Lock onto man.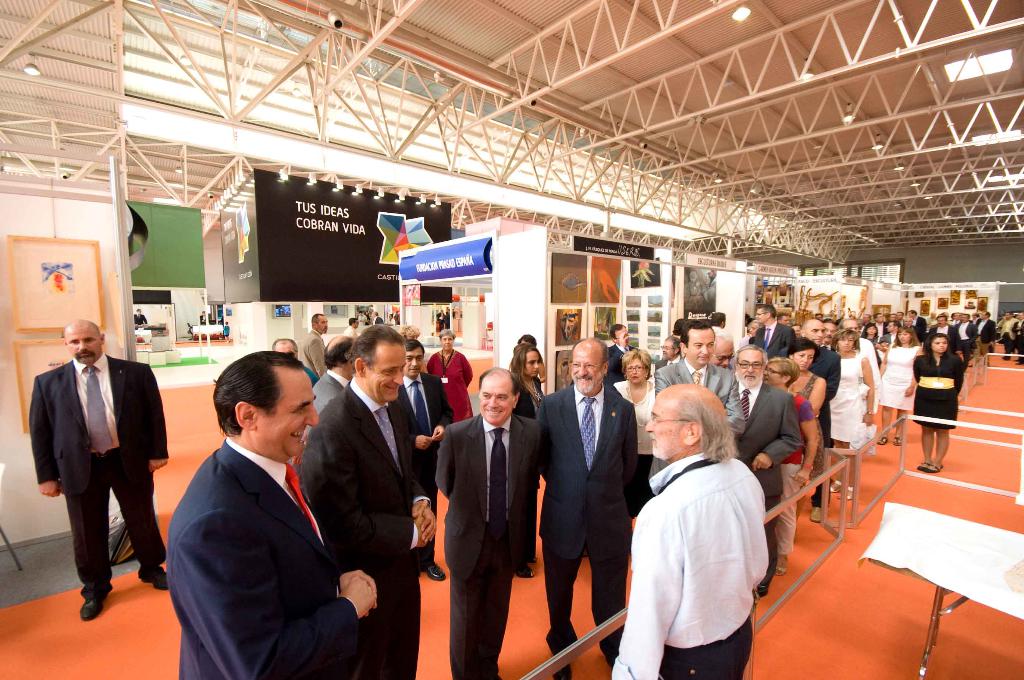
Locked: bbox=[273, 334, 314, 376].
